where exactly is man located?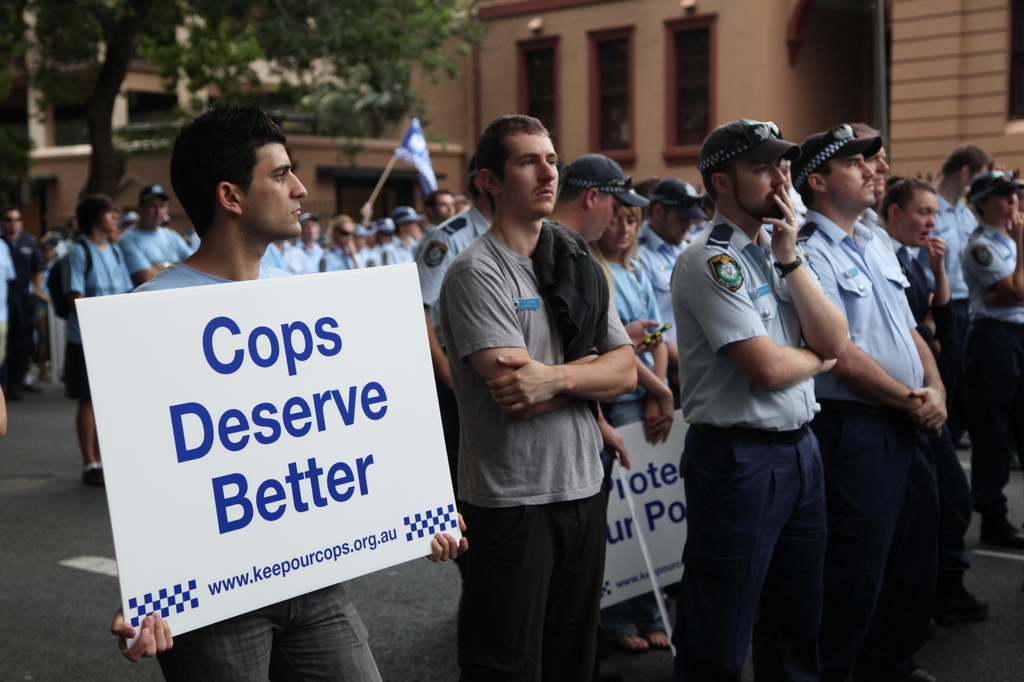
Its bounding box is [931,136,990,449].
